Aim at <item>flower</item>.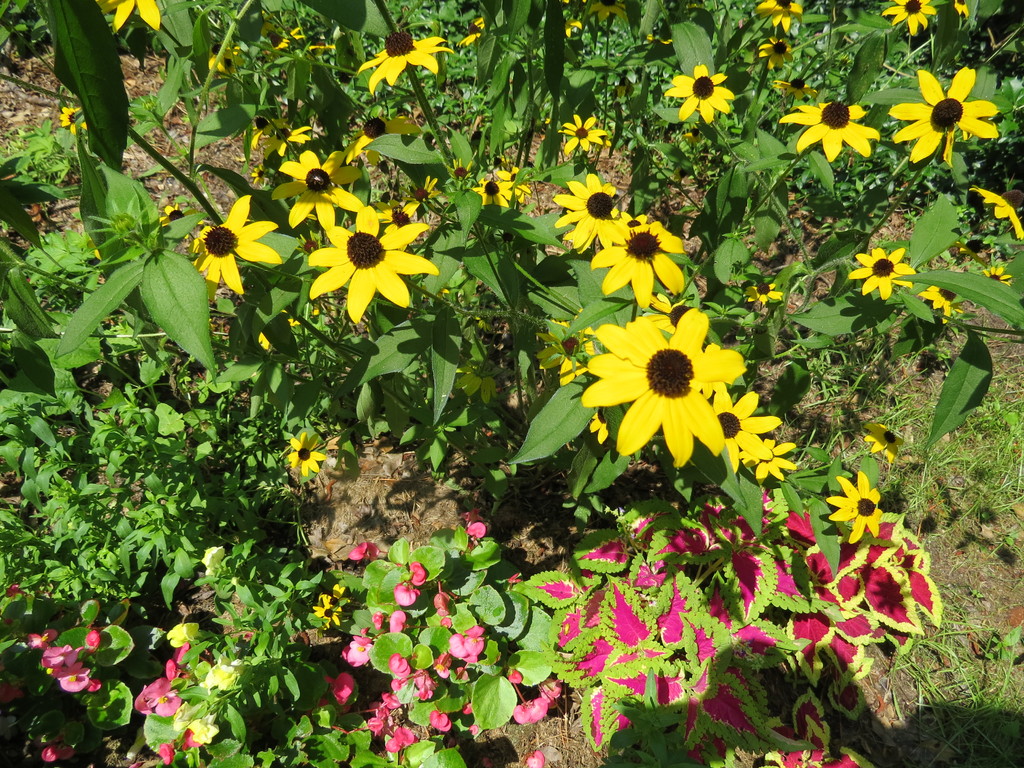
Aimed at 752 0 803 35.
